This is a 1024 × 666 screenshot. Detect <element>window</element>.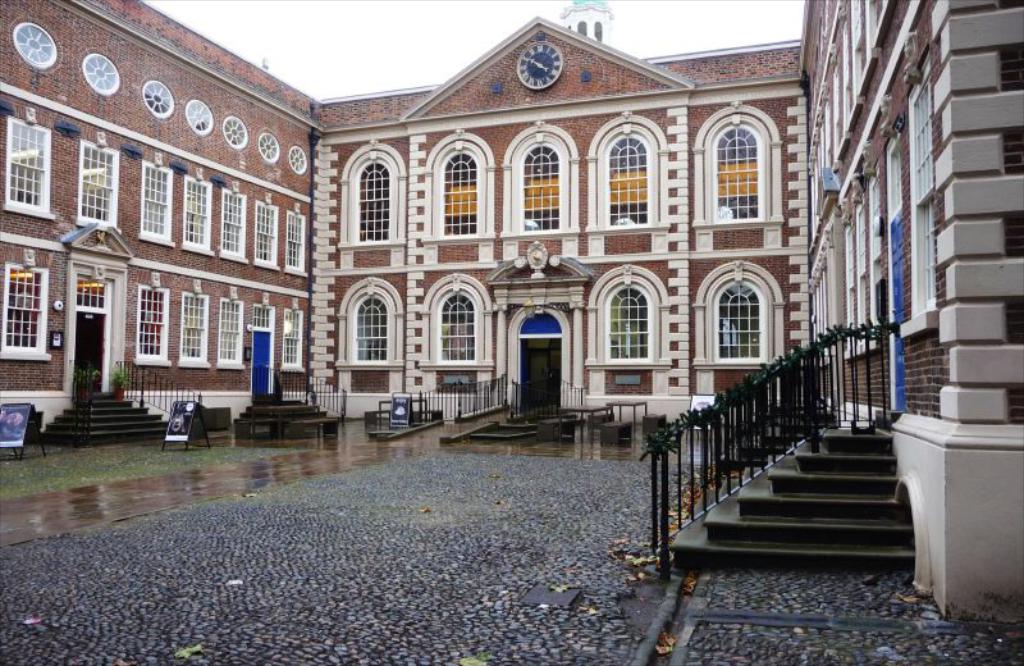
left=429, top=145, right=486, bottom=236.
